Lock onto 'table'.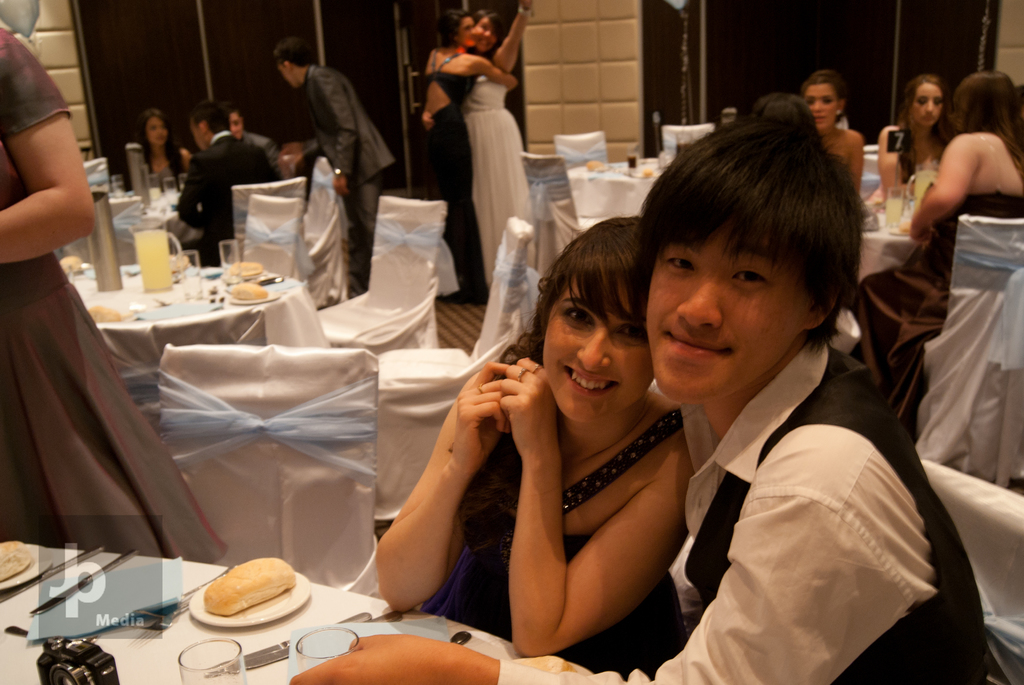
Locked: 0, 539, 589, 684.
